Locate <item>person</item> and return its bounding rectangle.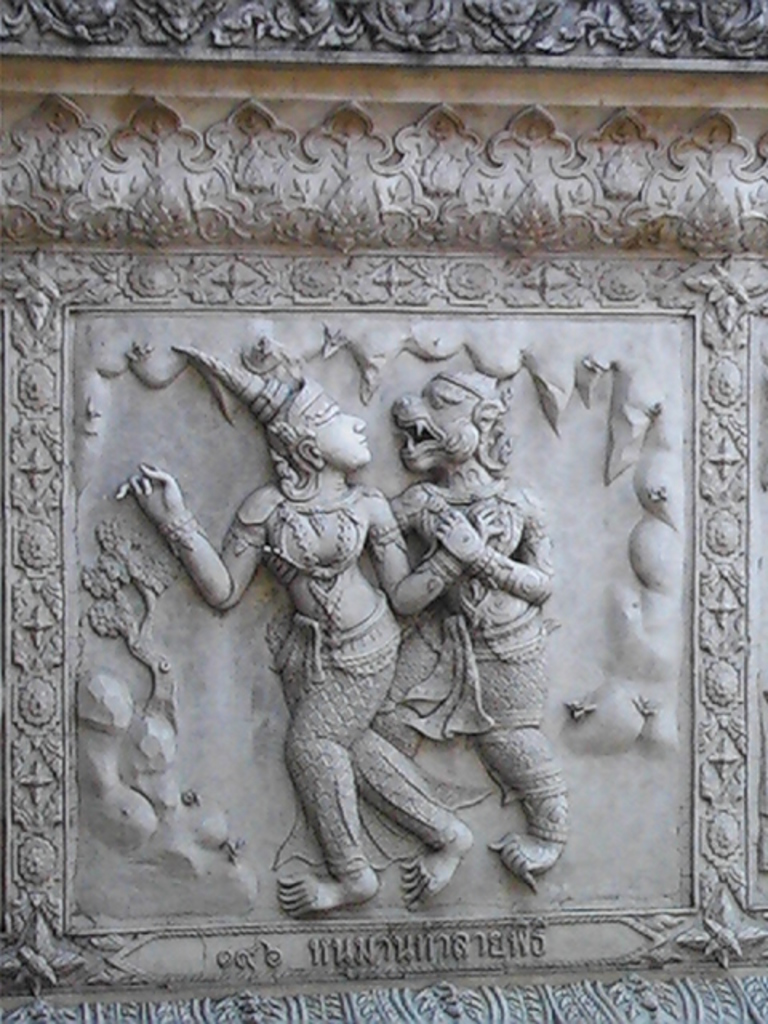
[left=114, top=349, right=504, bottom=901].
